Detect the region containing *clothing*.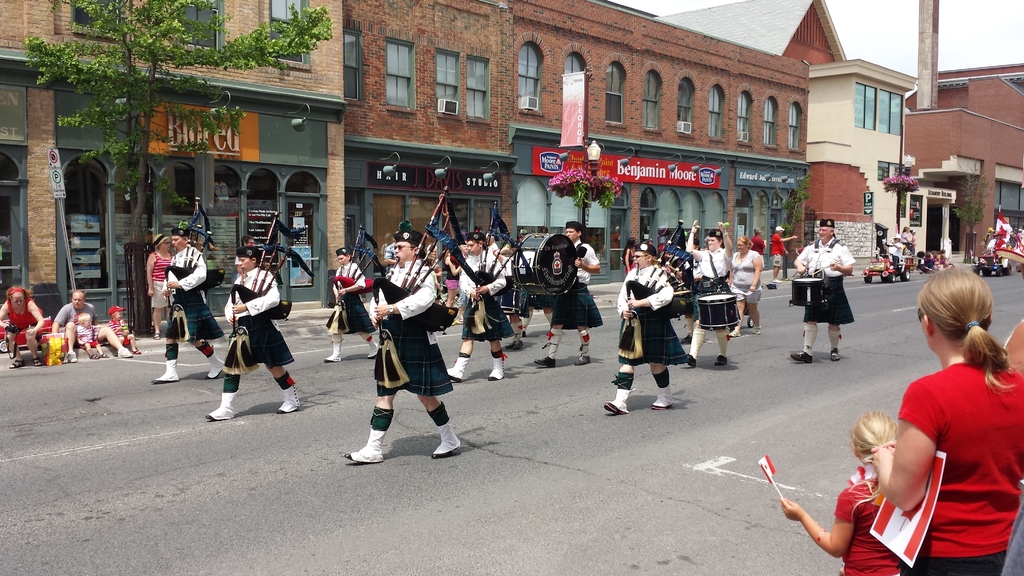
box(361, 248, 454, 426).
